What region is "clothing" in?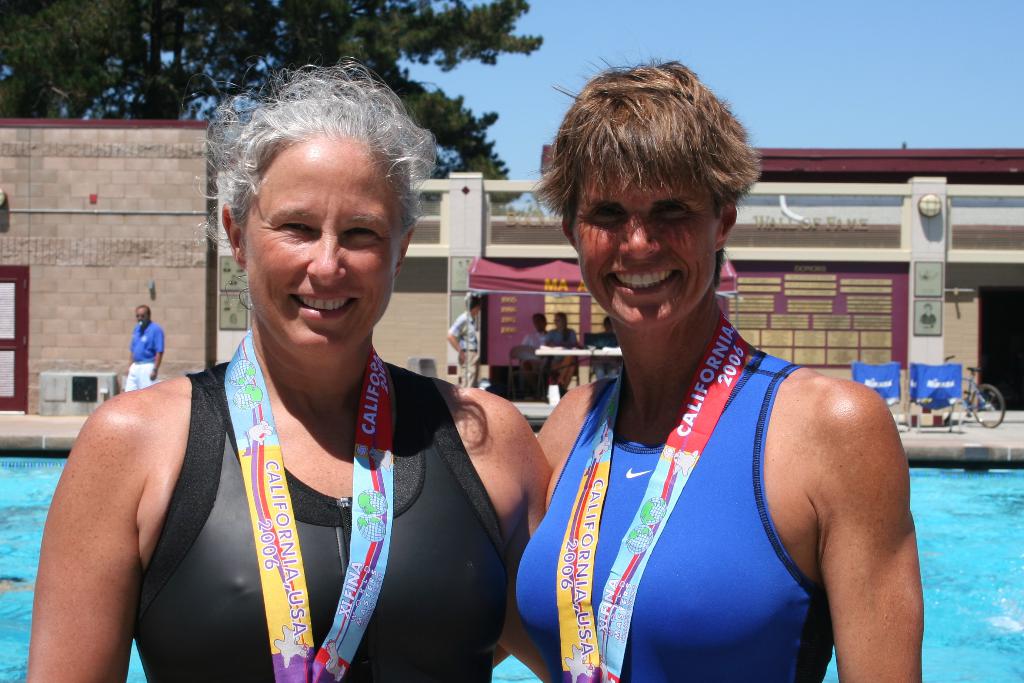
x1=447 y1=317 x2=484 y2=389.
